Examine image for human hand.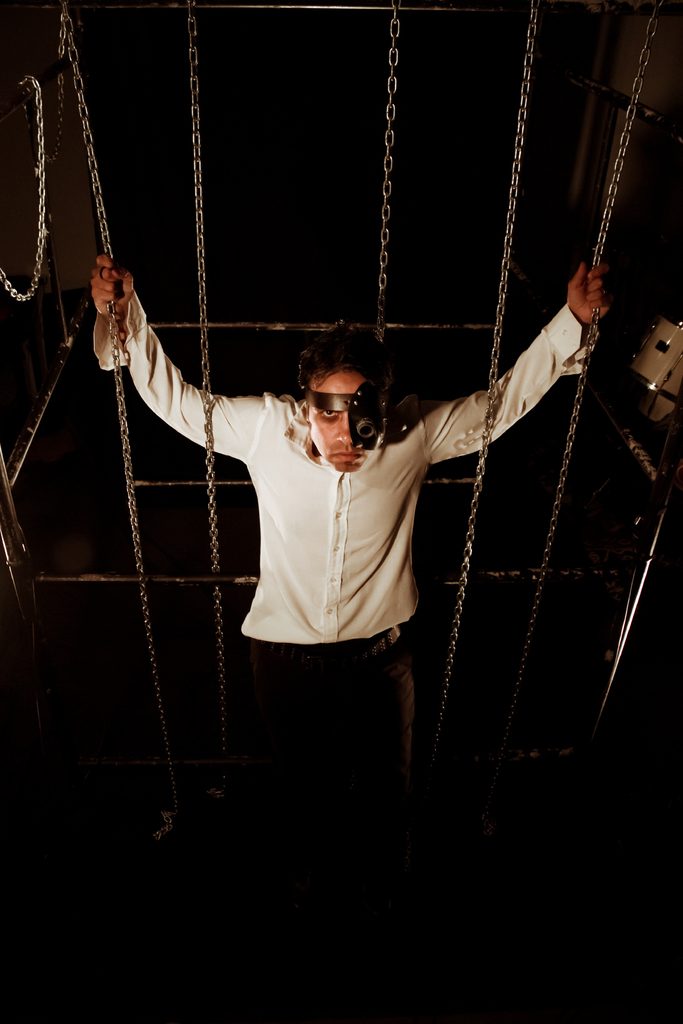
Examination result: [x1=563, y1=252, x2=613, y2=356].
